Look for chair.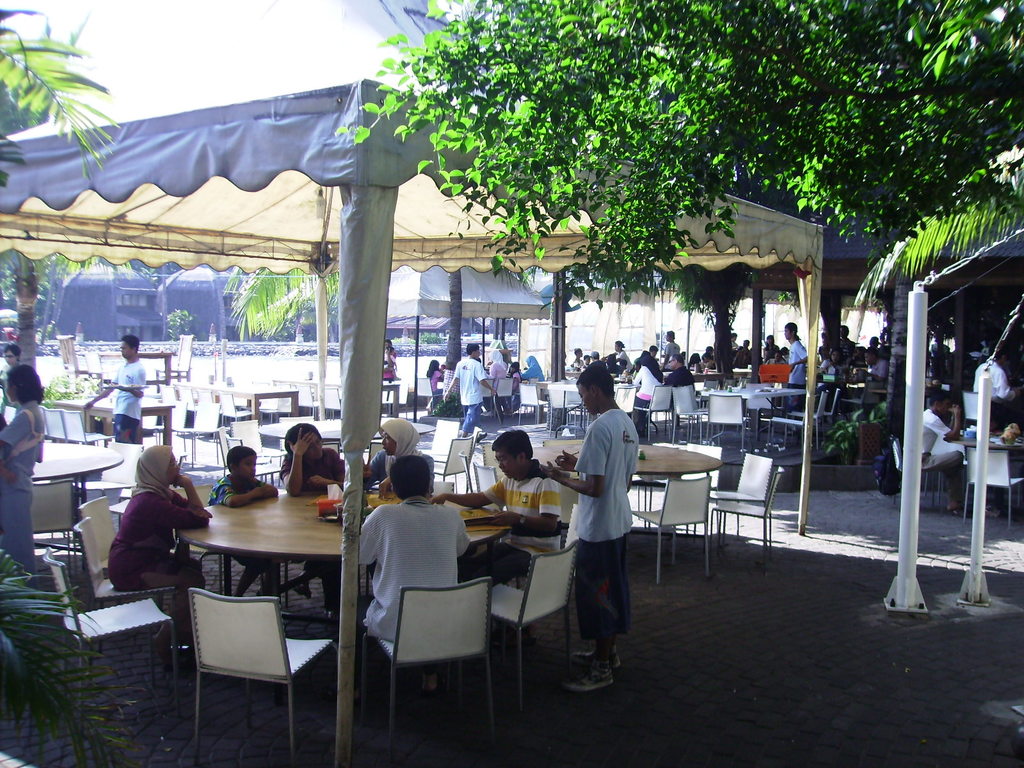
Found: BBox(481, 441, 508, 468).
